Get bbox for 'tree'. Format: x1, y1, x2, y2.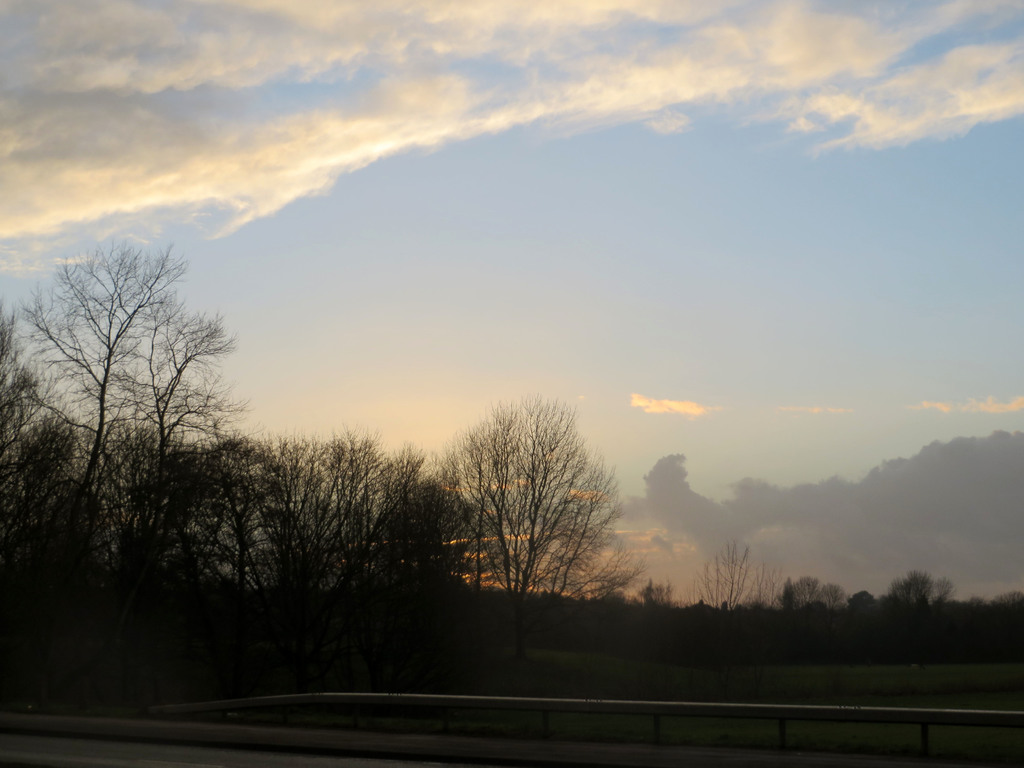
886, 565, 956, 614.
